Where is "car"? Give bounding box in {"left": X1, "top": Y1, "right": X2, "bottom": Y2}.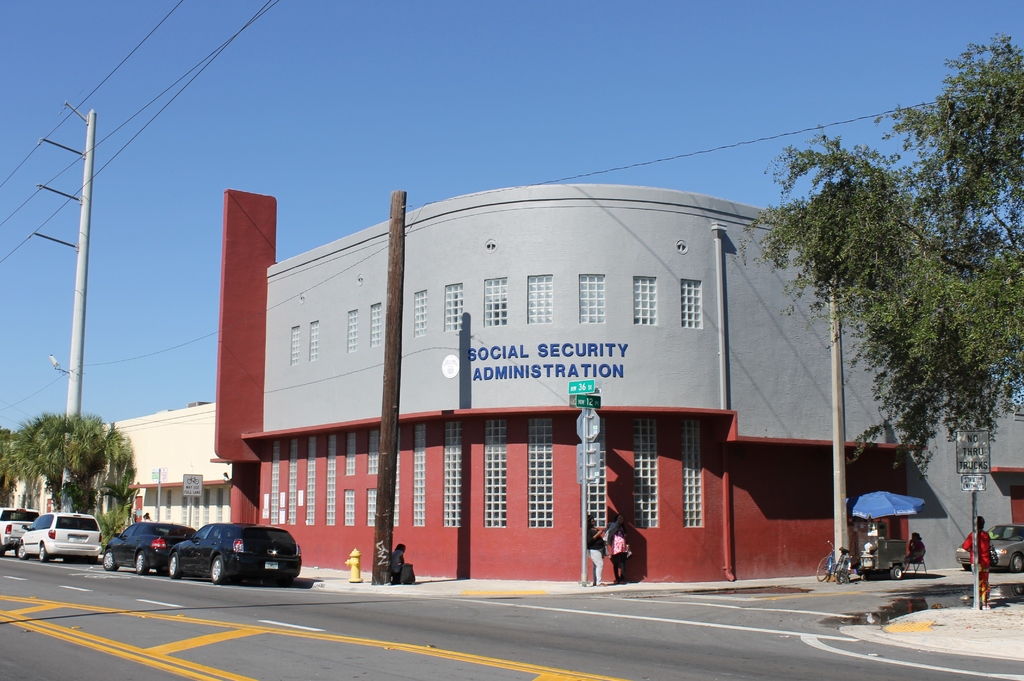
{"left": 1, "top": 507, "right": 37, "bottom": 559}.
